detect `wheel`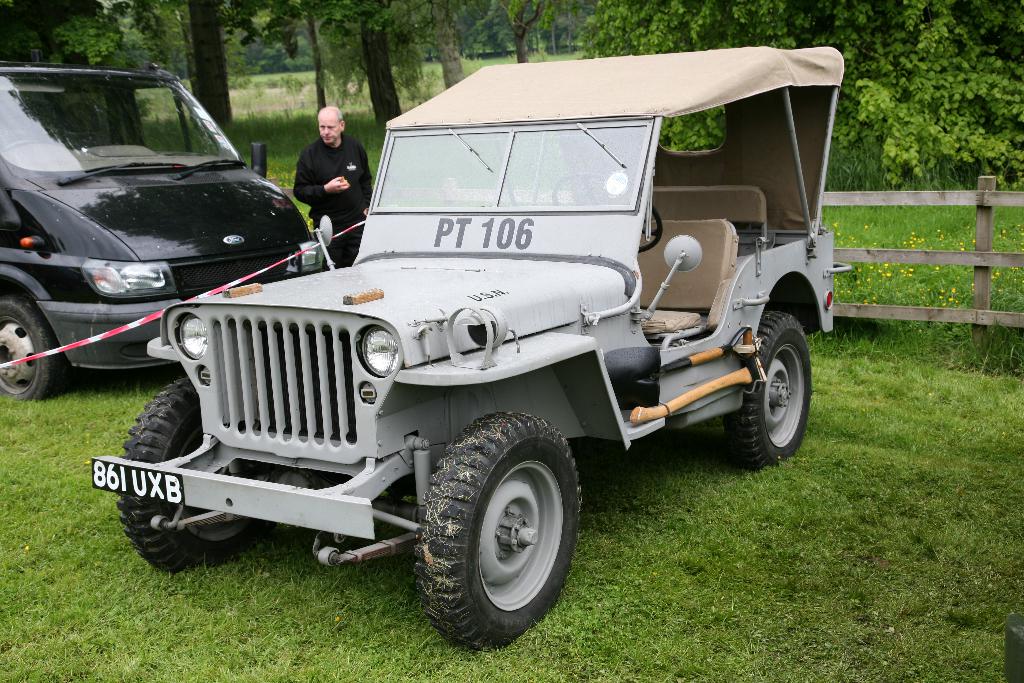
<box>724,310,815,463</box>
